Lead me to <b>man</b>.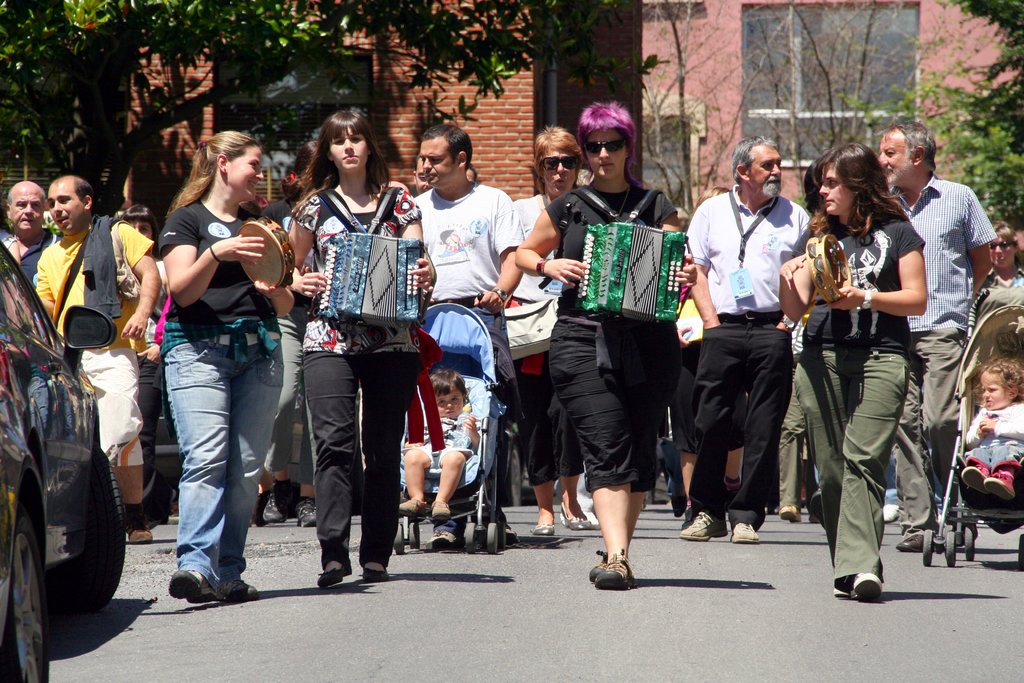
Lead to Rect(30, 177, 168, 547).
